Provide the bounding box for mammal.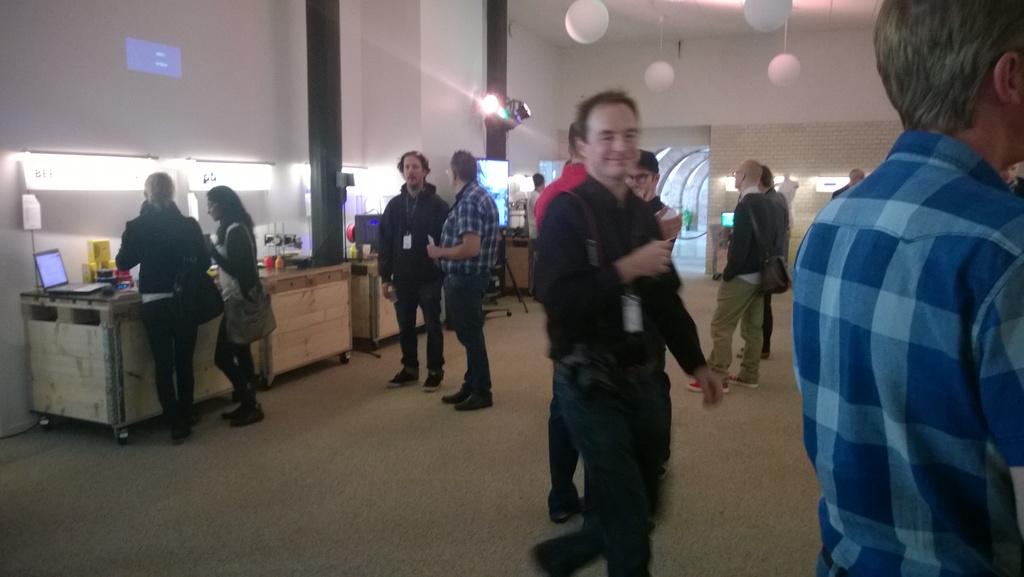
l=376, t=146, r=452, b=388.
